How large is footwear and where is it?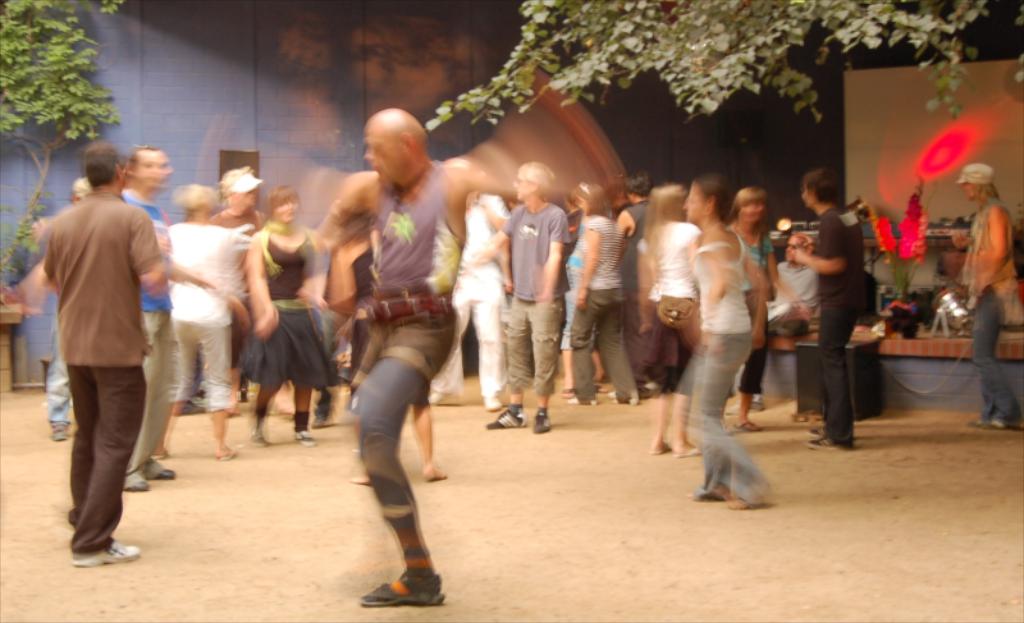
Bounding box: x1=145, y1=463, x2=177, y2=485.
